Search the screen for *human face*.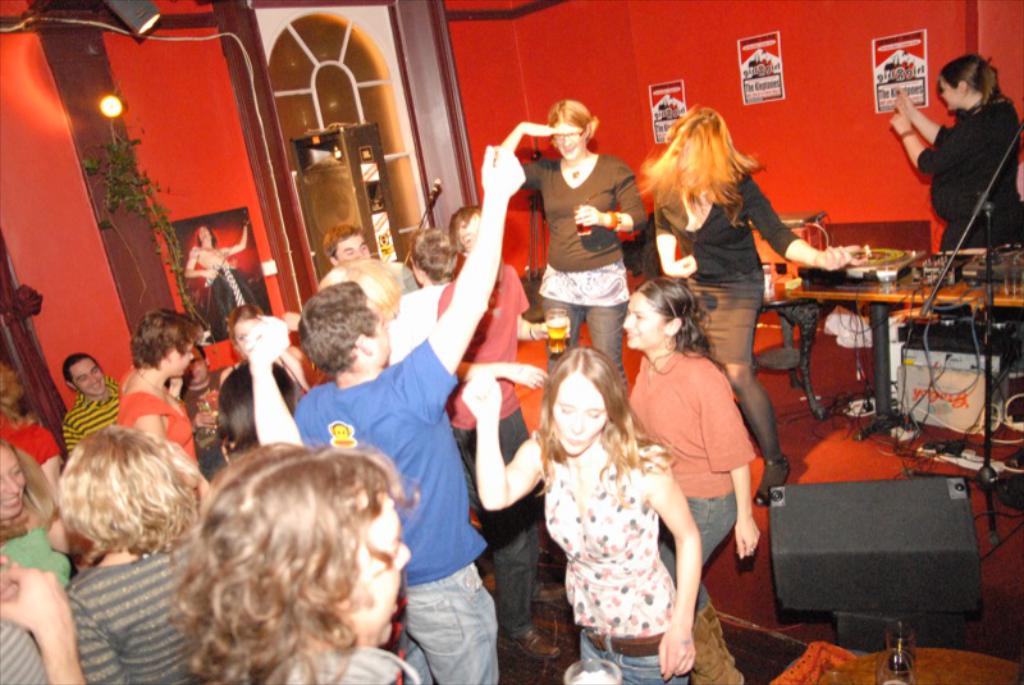
Found at crop(550, 123, 585, 161).
